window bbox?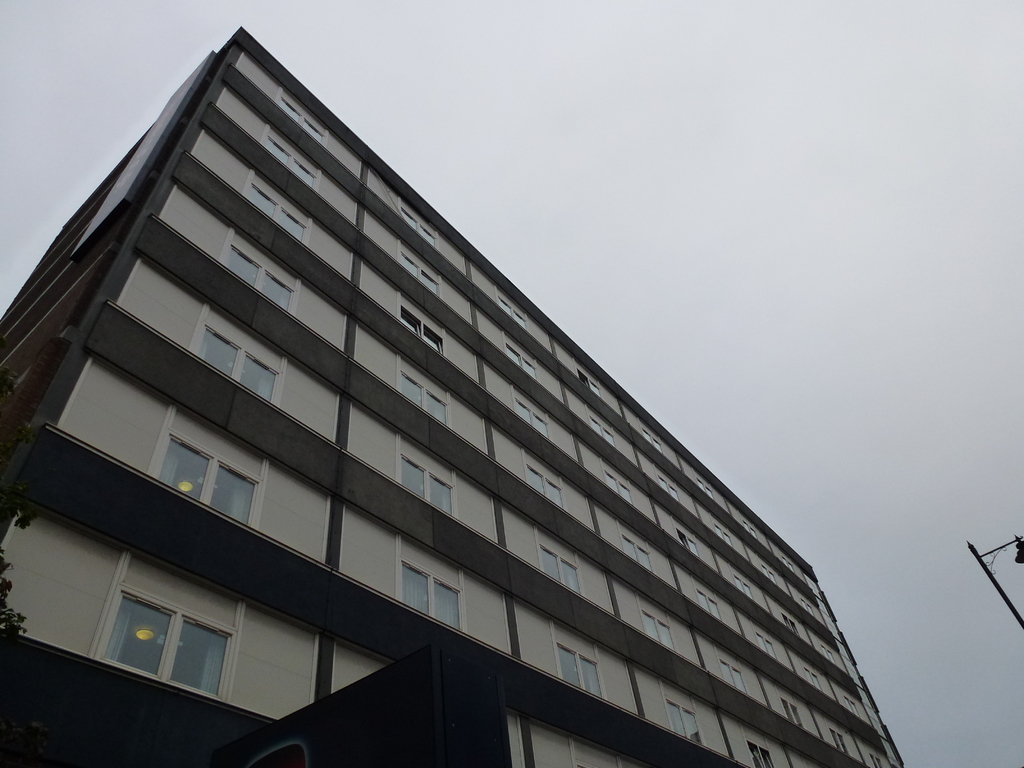
Rect(780, 605, 798, 636)
